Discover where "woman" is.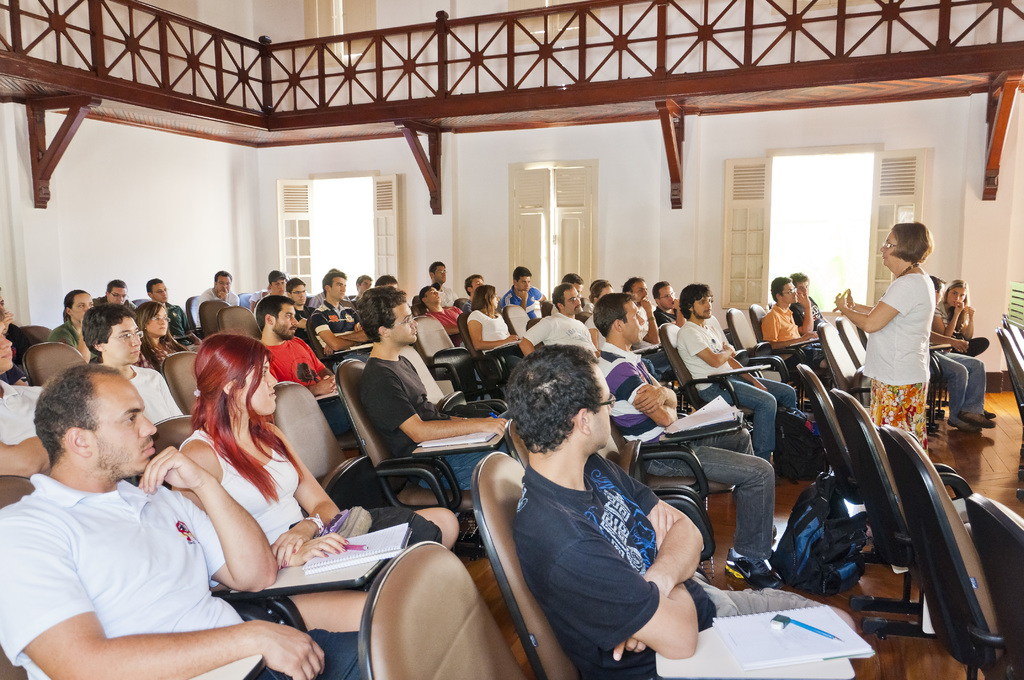
Discovered at Rect(828, 224, 938, 452).
